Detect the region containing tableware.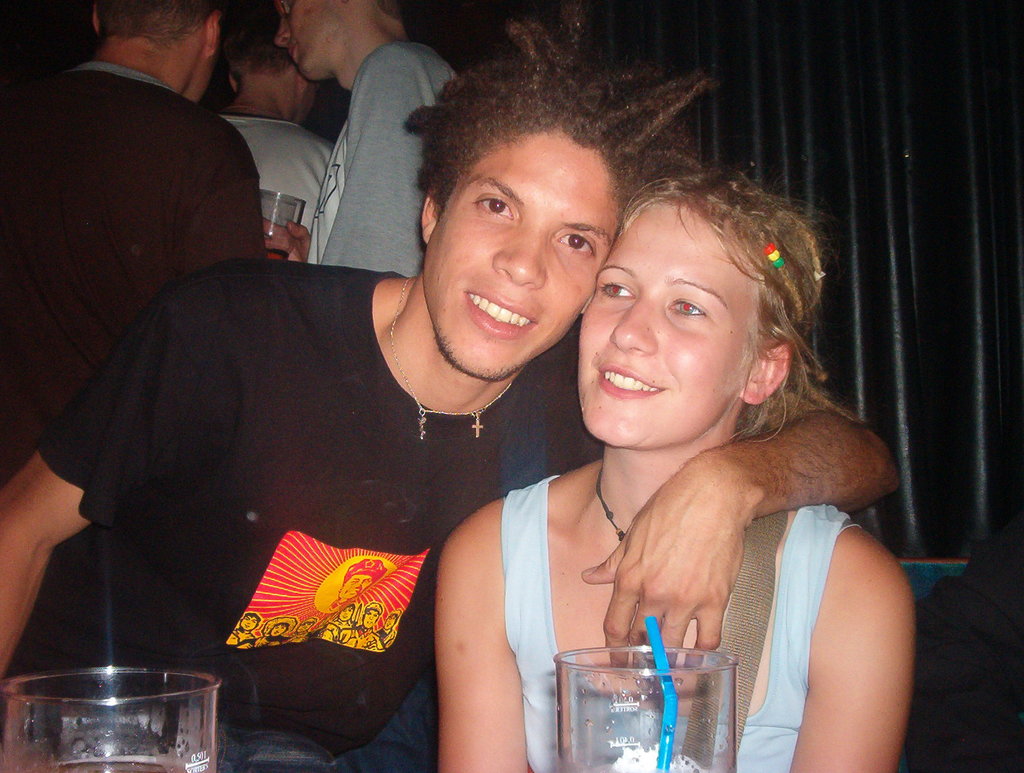
rect(257, 186, 305, 261).
